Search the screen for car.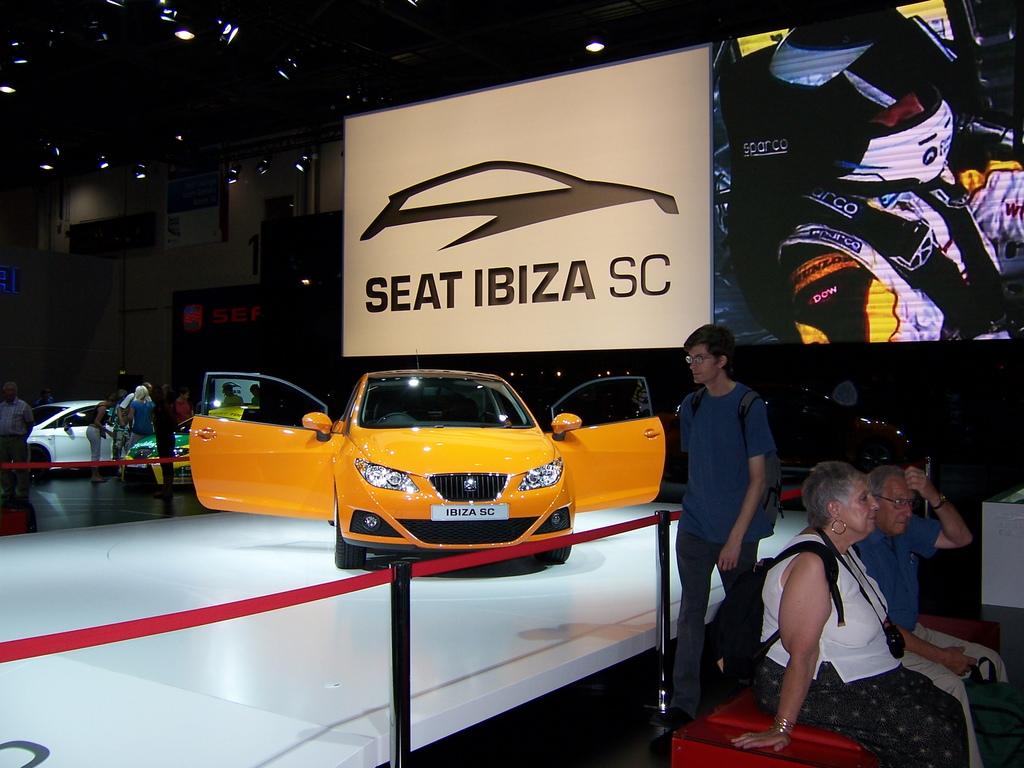
Found at Rect(127, 415, 198, 490).
